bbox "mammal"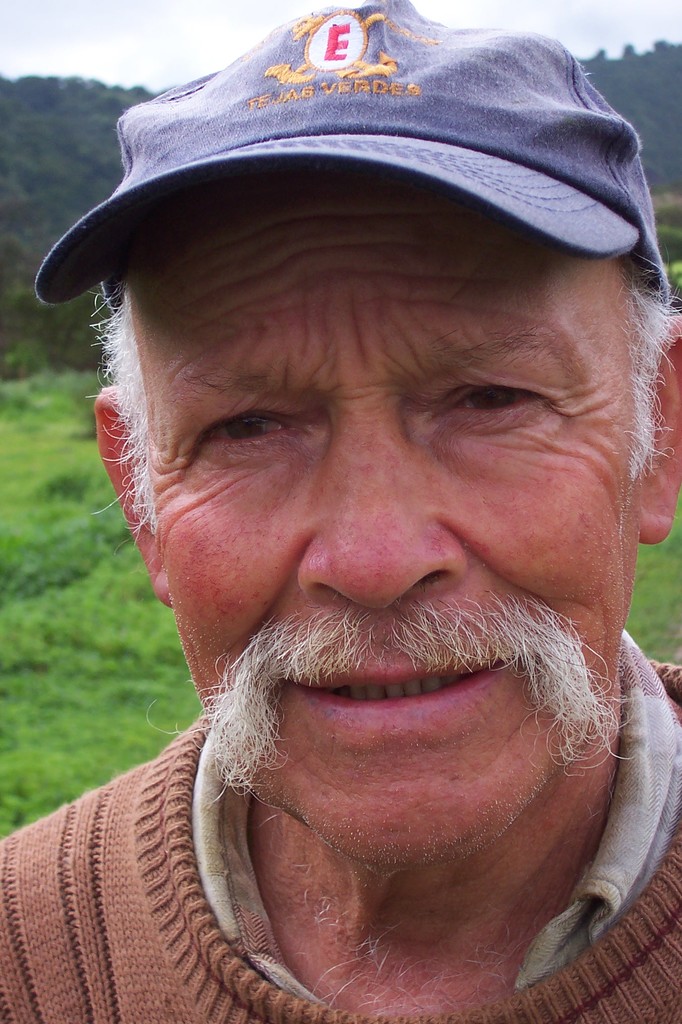
crop(0, 0, 681, 1023)
